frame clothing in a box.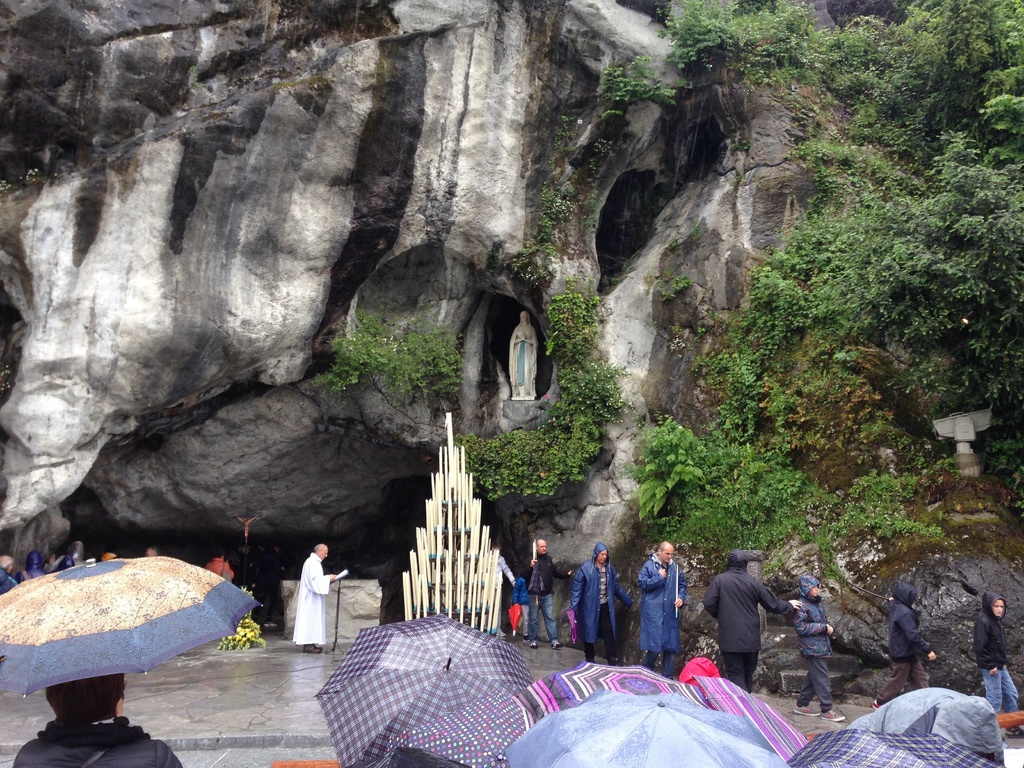
box=[701, 557, 796, 691].
